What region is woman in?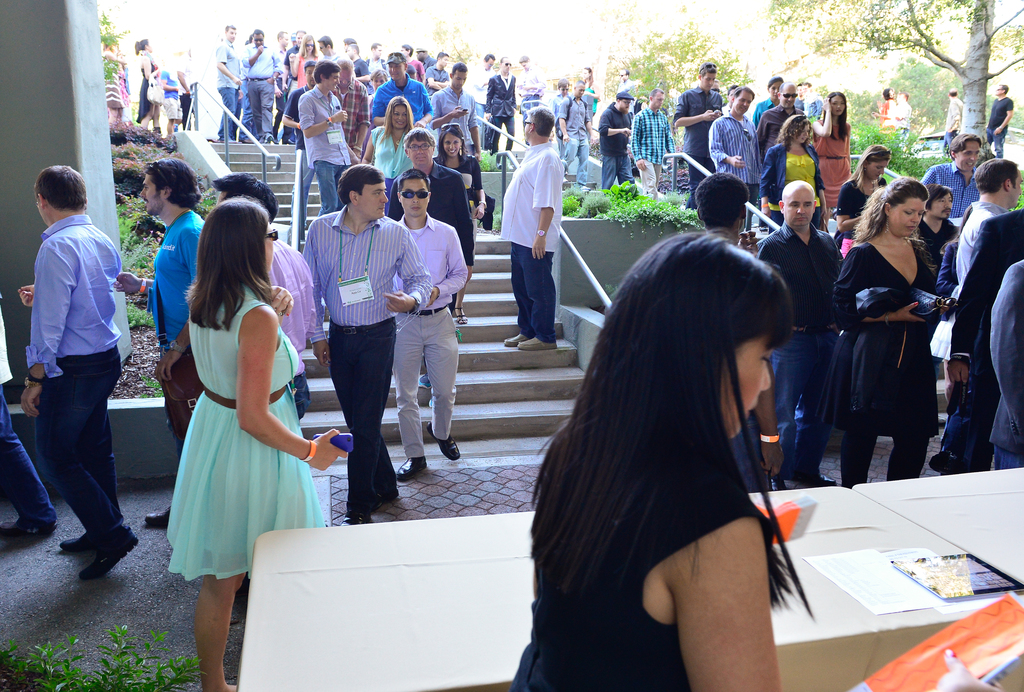
(433, 124, 485, 327).
